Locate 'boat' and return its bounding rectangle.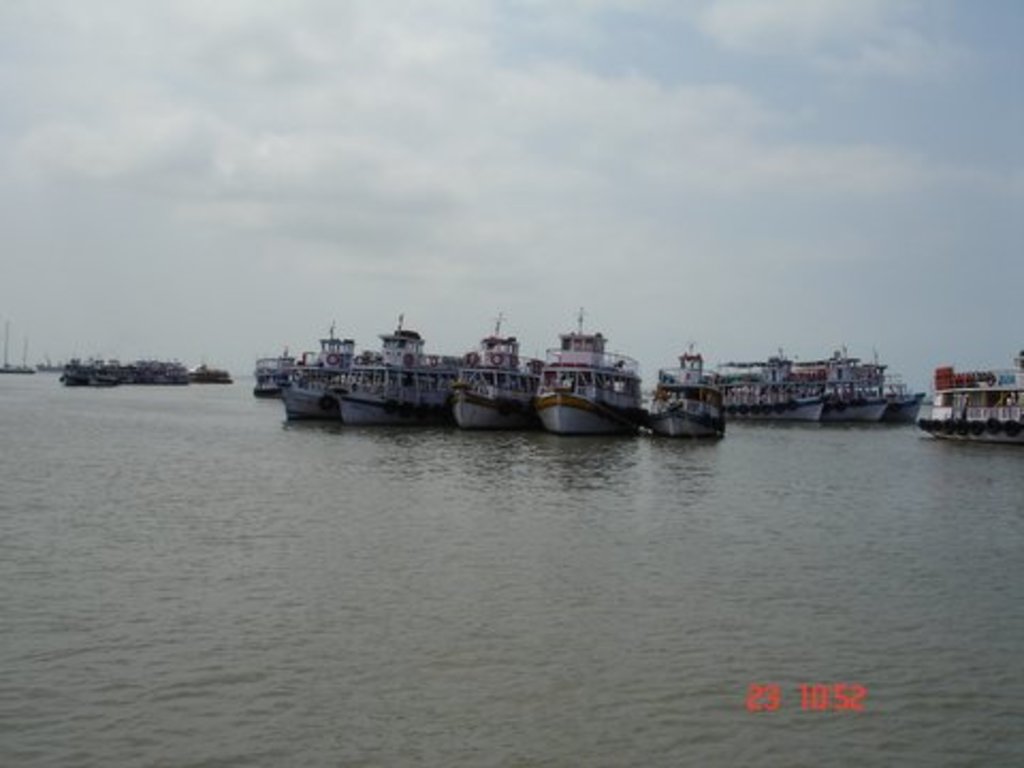
Rect(523, 303, 644, 442).
